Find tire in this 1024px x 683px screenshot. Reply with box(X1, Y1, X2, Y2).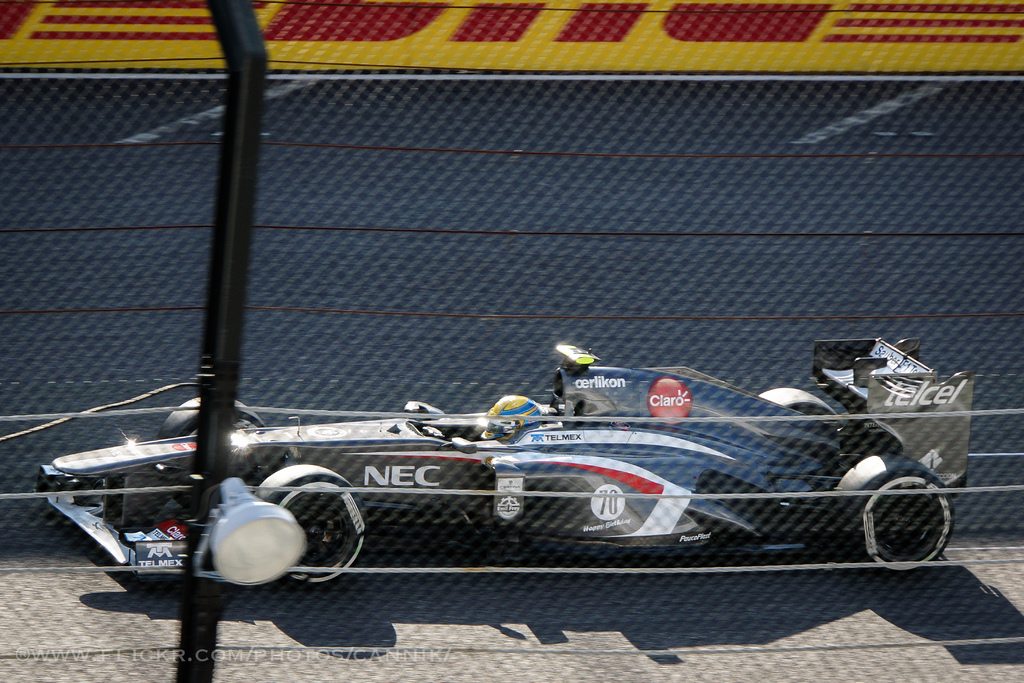
box(253, 464, 366, 584).
